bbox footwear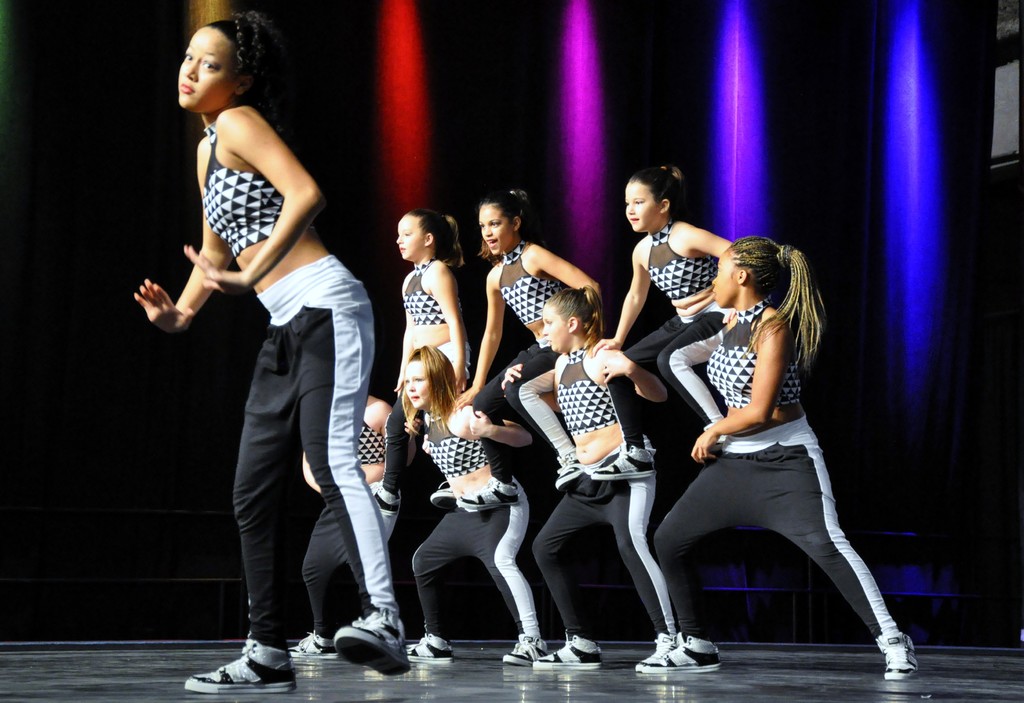
(x1=502, y1=629, x2=544, y2=667)
